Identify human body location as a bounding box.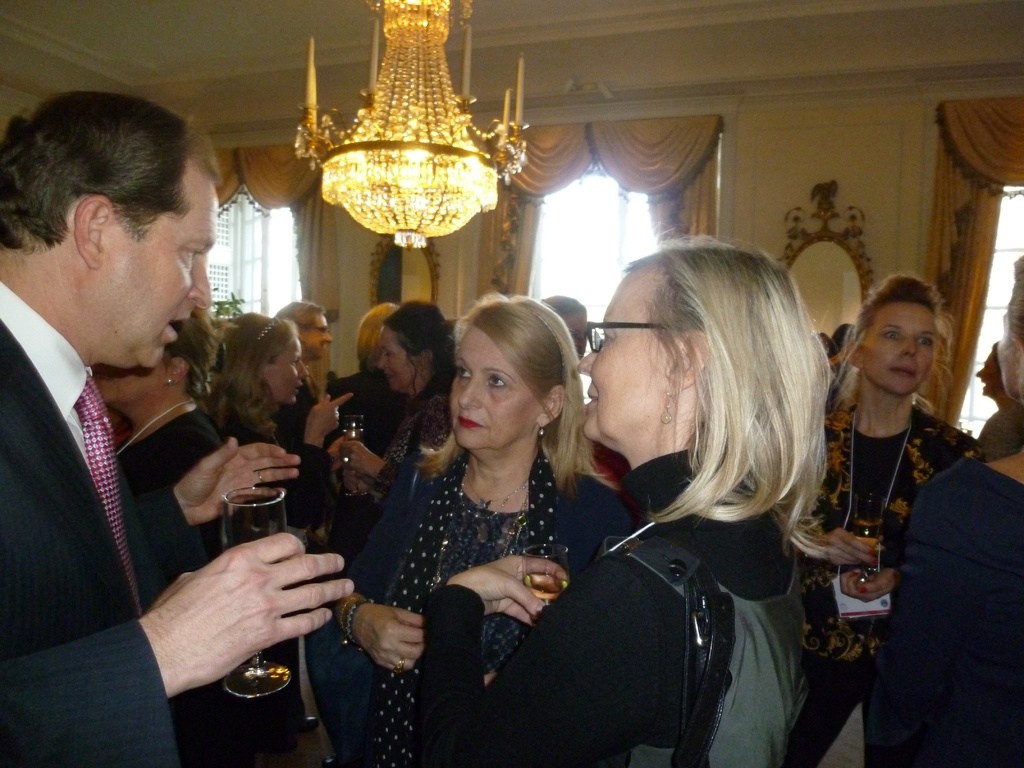
282,299,340,412.
